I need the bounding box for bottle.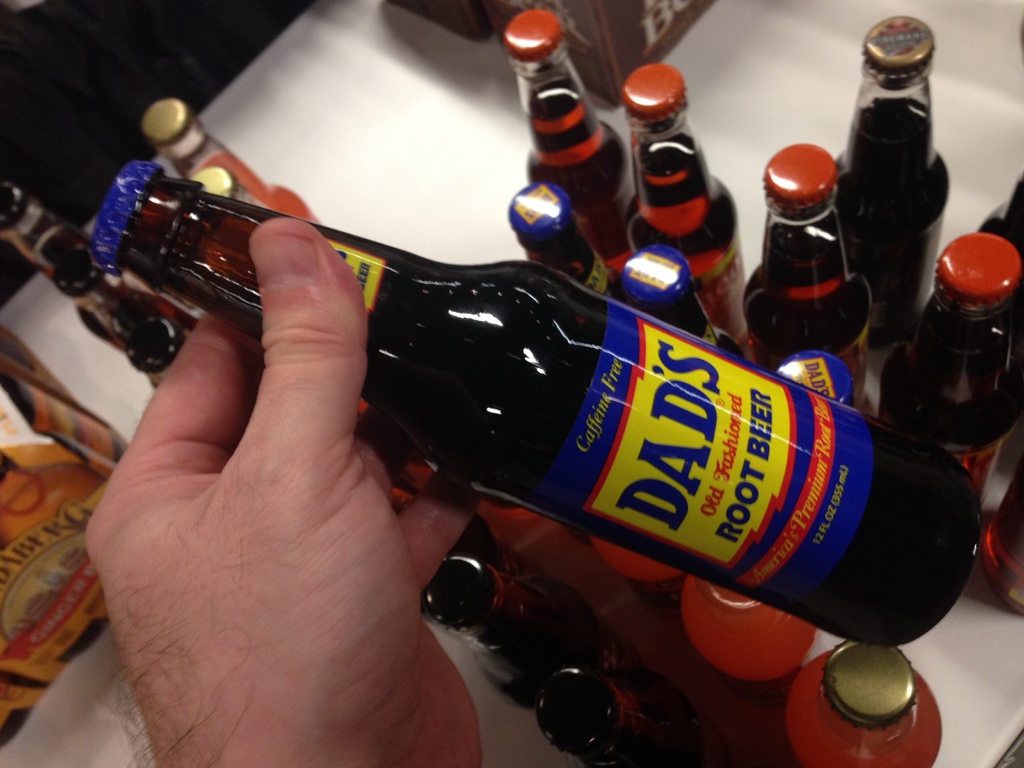
Here it is: (x1=774, y1=355, x2=860, y2=399).
